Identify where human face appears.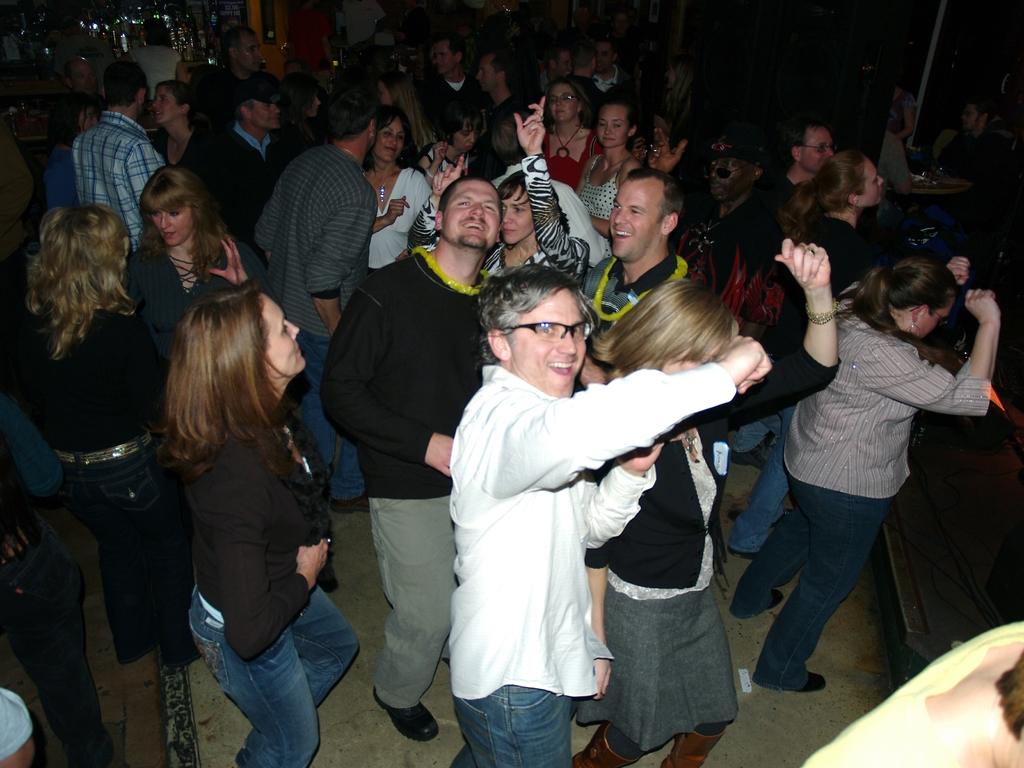
Appears at x1=922 y1=286 x2=961 y2=335.
